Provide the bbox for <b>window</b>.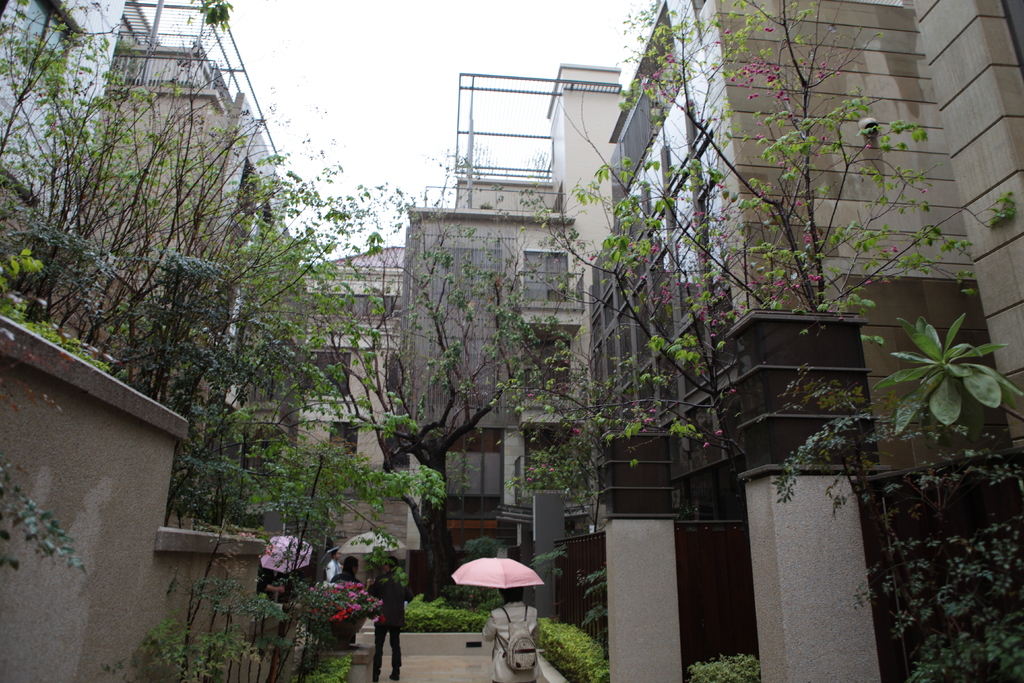
0 0 81 110.
